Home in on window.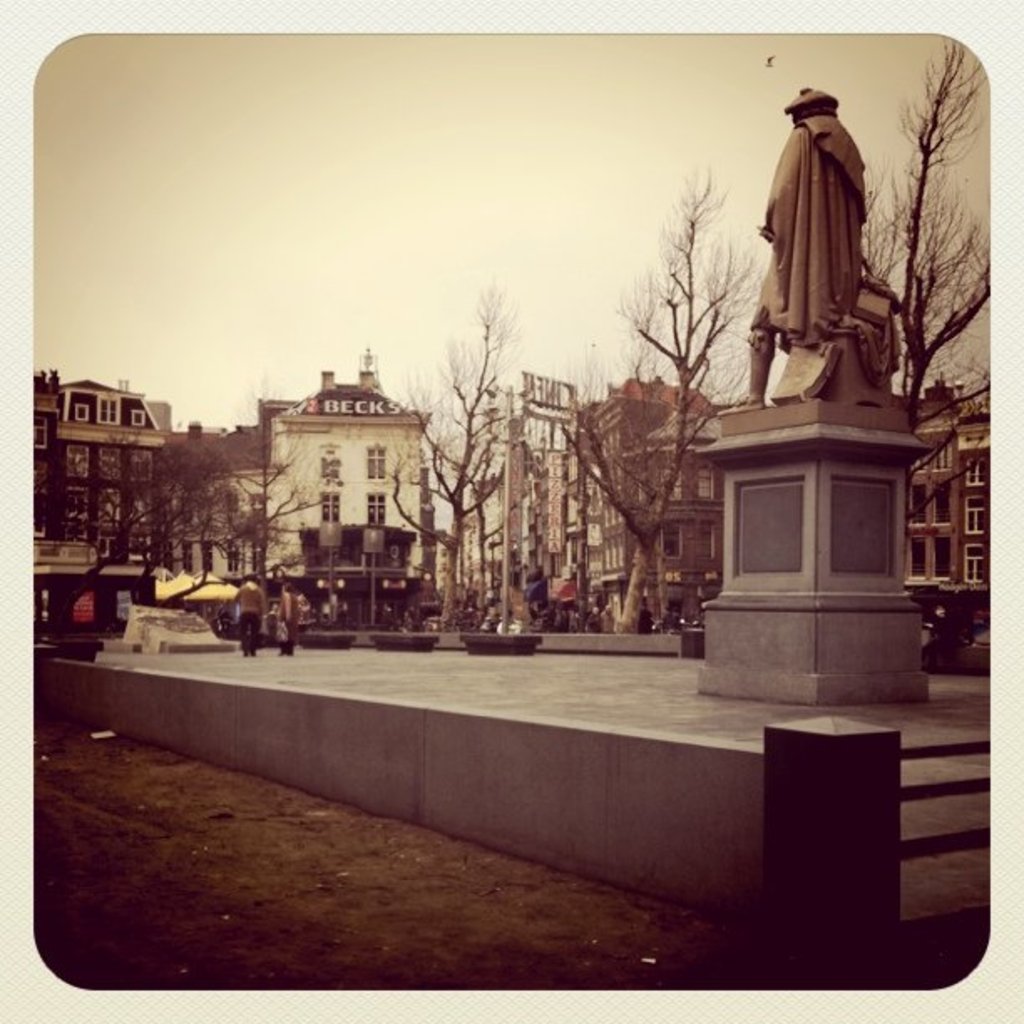
Homed in at x1=663, y1=467, x2=686, y2=499.
